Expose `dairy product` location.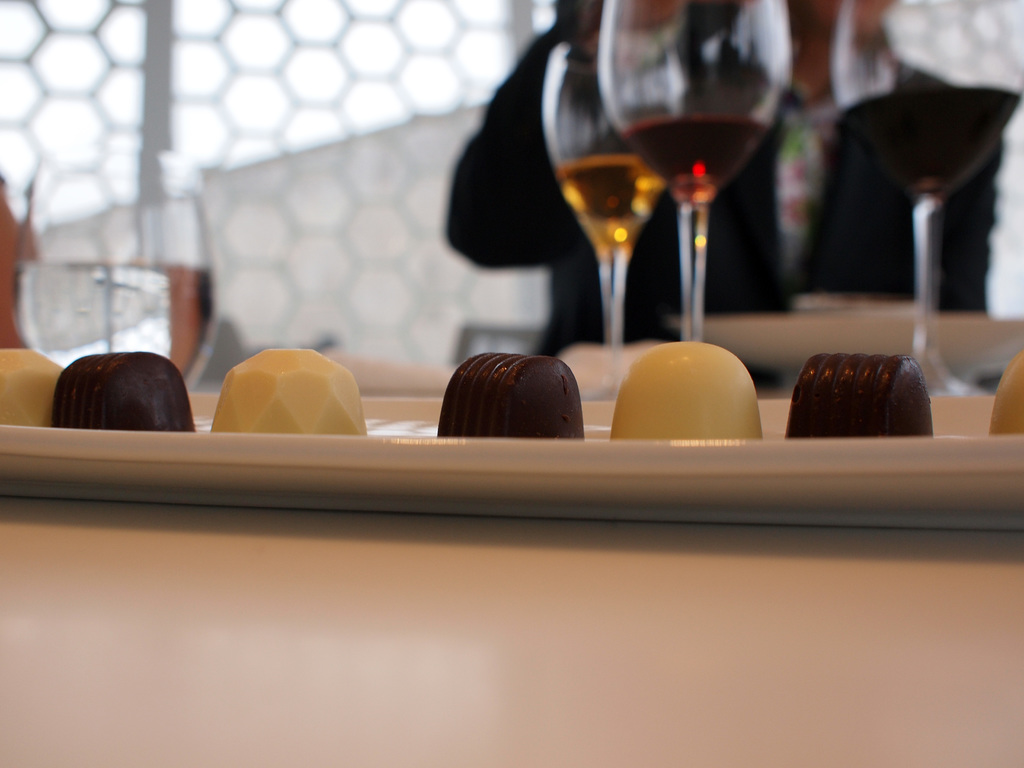
Exposed at 212/342/369/451.
